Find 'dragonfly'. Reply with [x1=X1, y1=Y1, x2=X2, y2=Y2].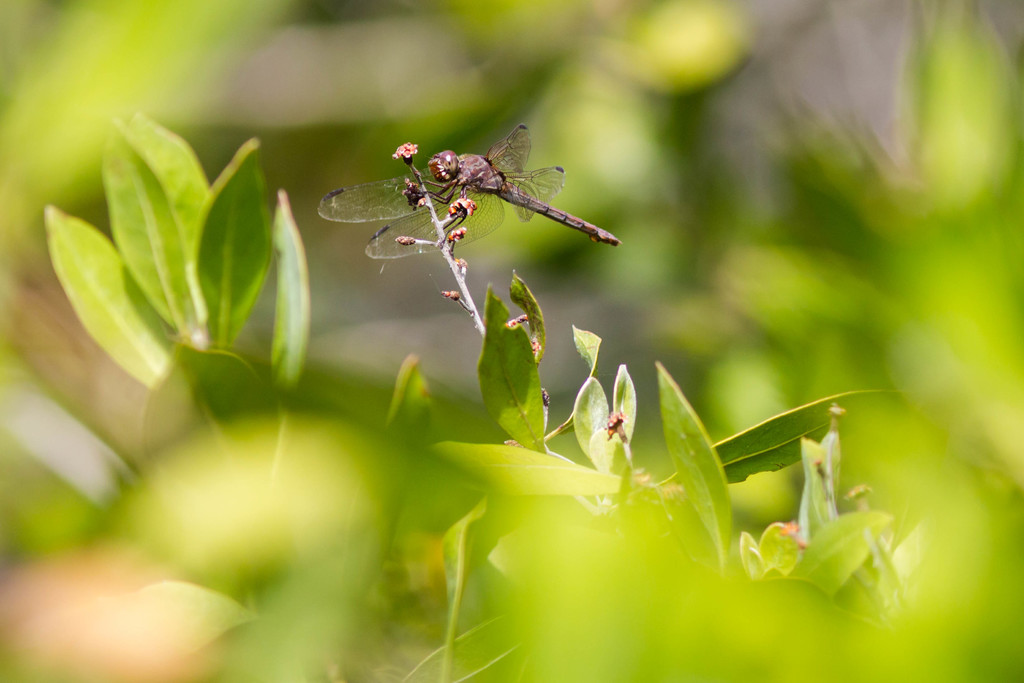
[x1=317, y1=120, x2=626, y2=256].
